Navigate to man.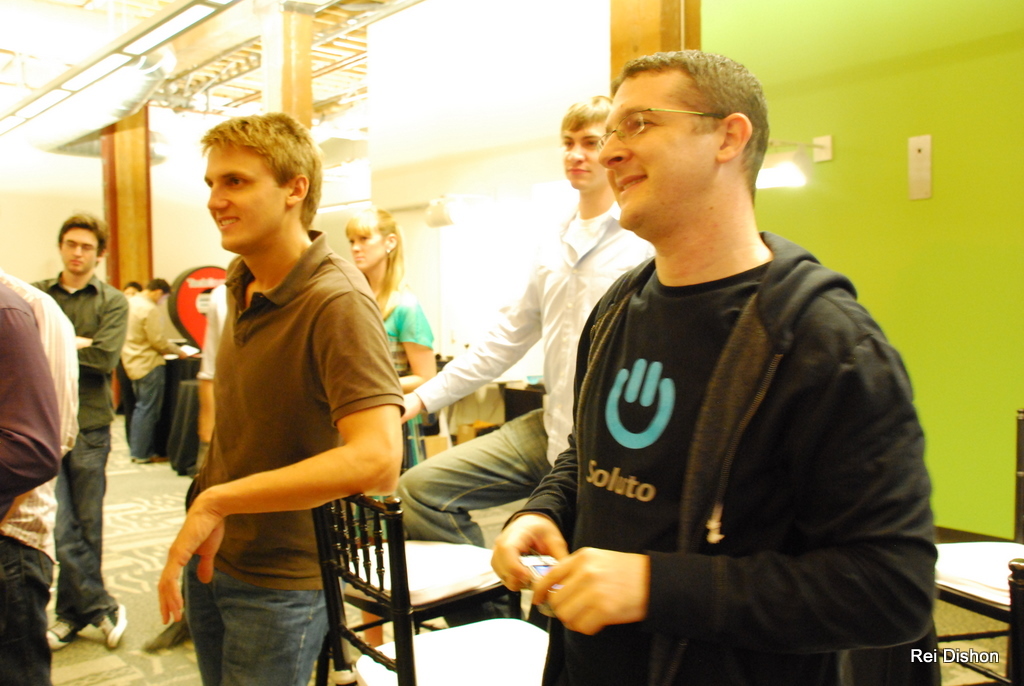
Navigation target: 398/92/659/622.
